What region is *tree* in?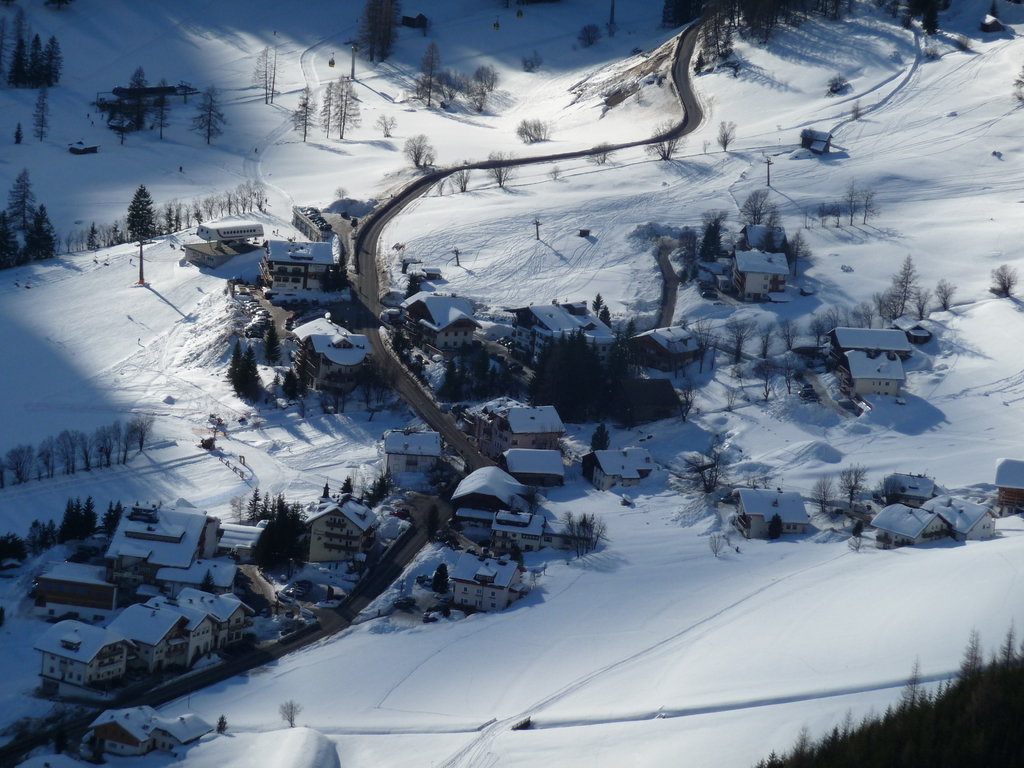
pyautogui.locateOnScreen(221, 338, 263, 396).
